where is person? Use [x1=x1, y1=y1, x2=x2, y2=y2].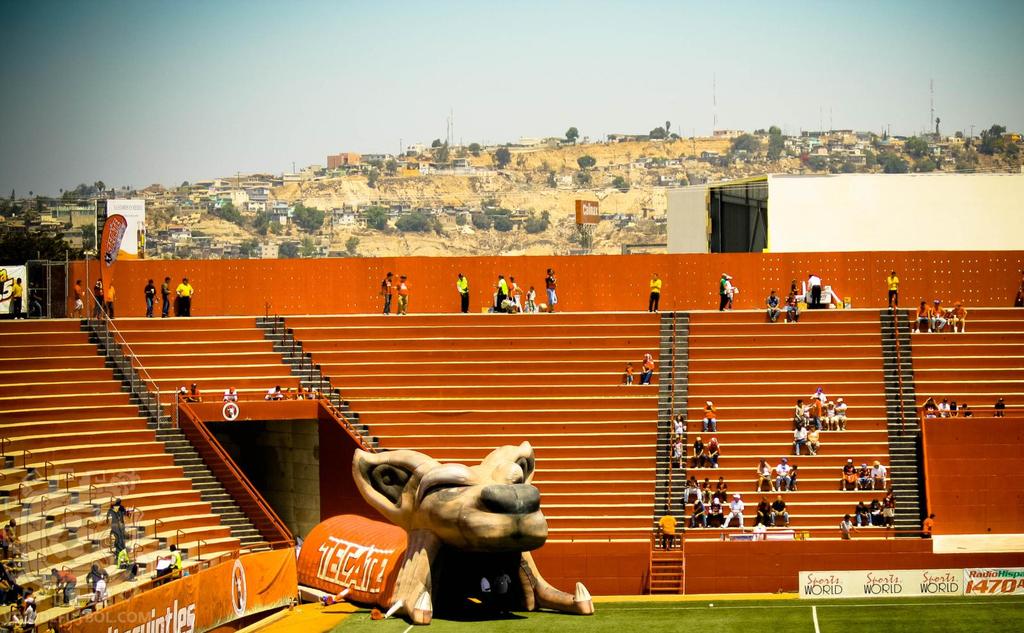
[x1=871, y1=461, x2=886, y2=489].
